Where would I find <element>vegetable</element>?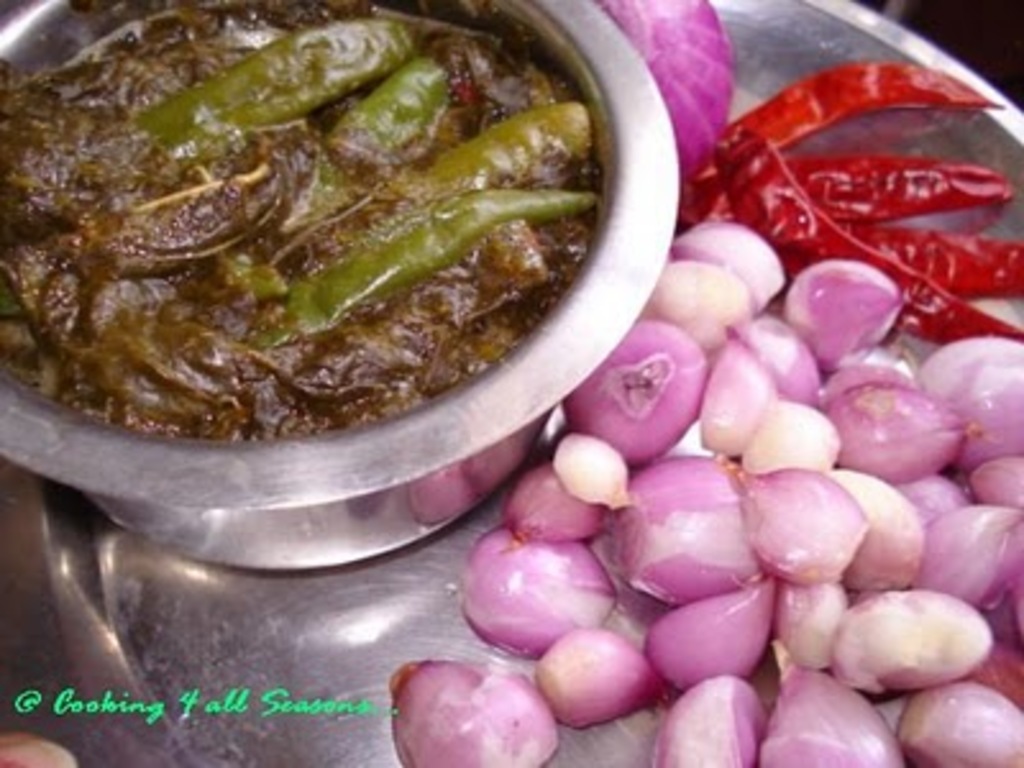
At [x1=709, y1=125, x2=1021, y2=346].
